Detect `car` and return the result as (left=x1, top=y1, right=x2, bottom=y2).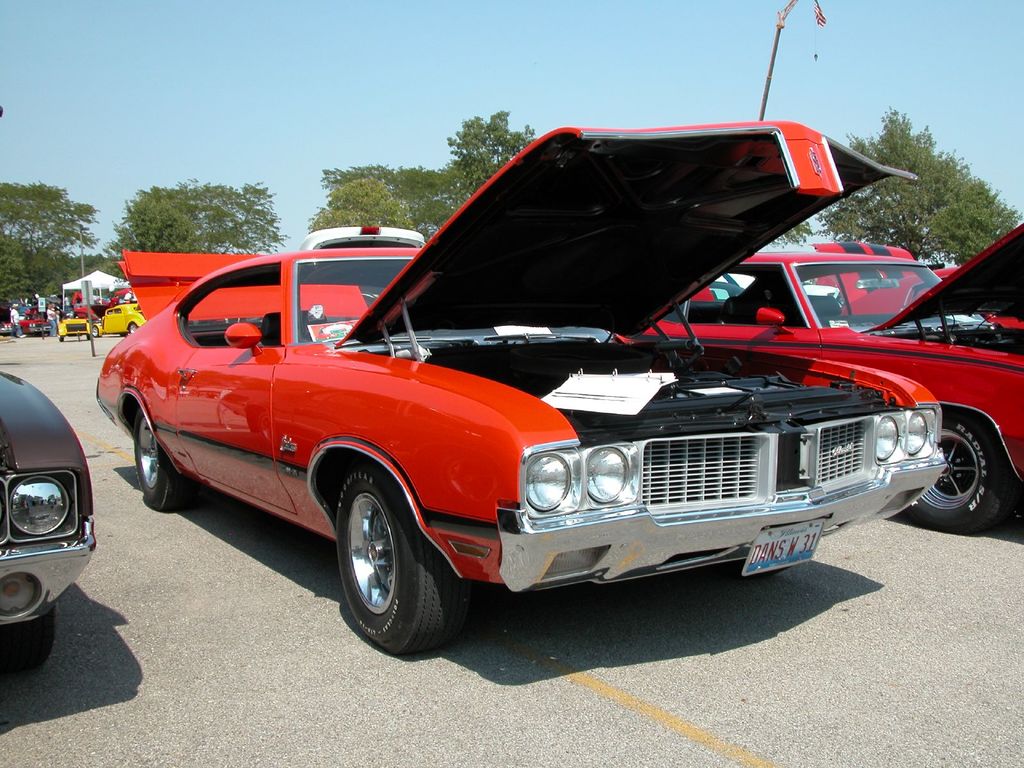
(left=796, top=239, right=945, bottom=316).
